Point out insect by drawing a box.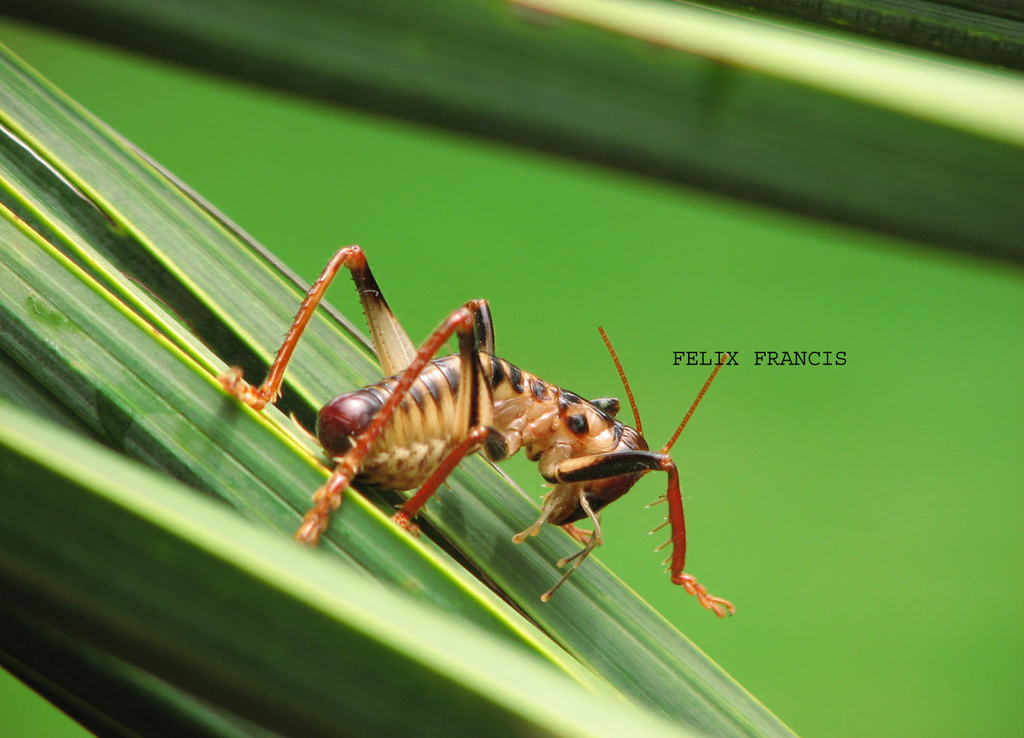
box=[216, 241, 734, 619].
